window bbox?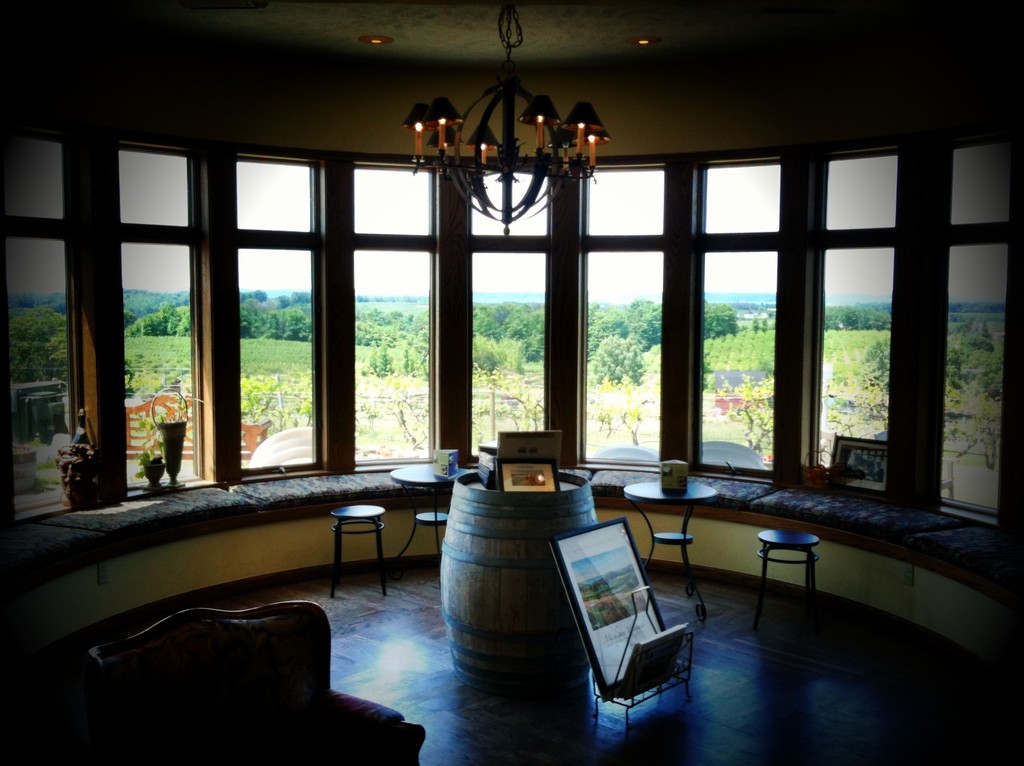
rect(236, 153, 317, 467)
